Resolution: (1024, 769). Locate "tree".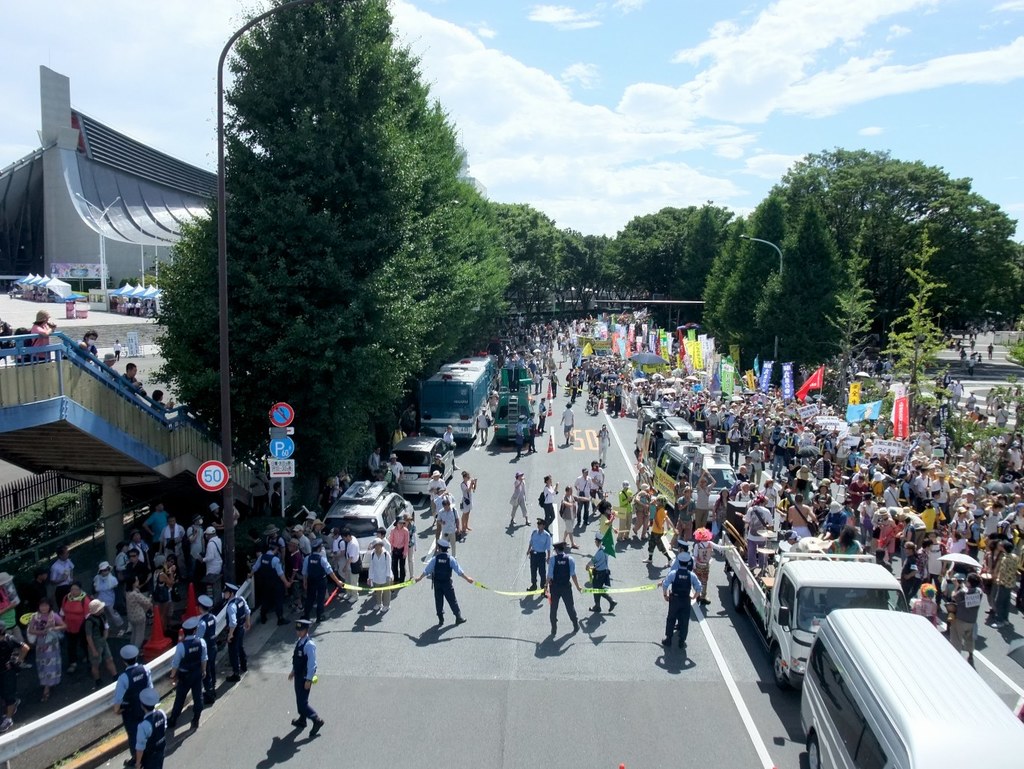
[490,206,564,297].
